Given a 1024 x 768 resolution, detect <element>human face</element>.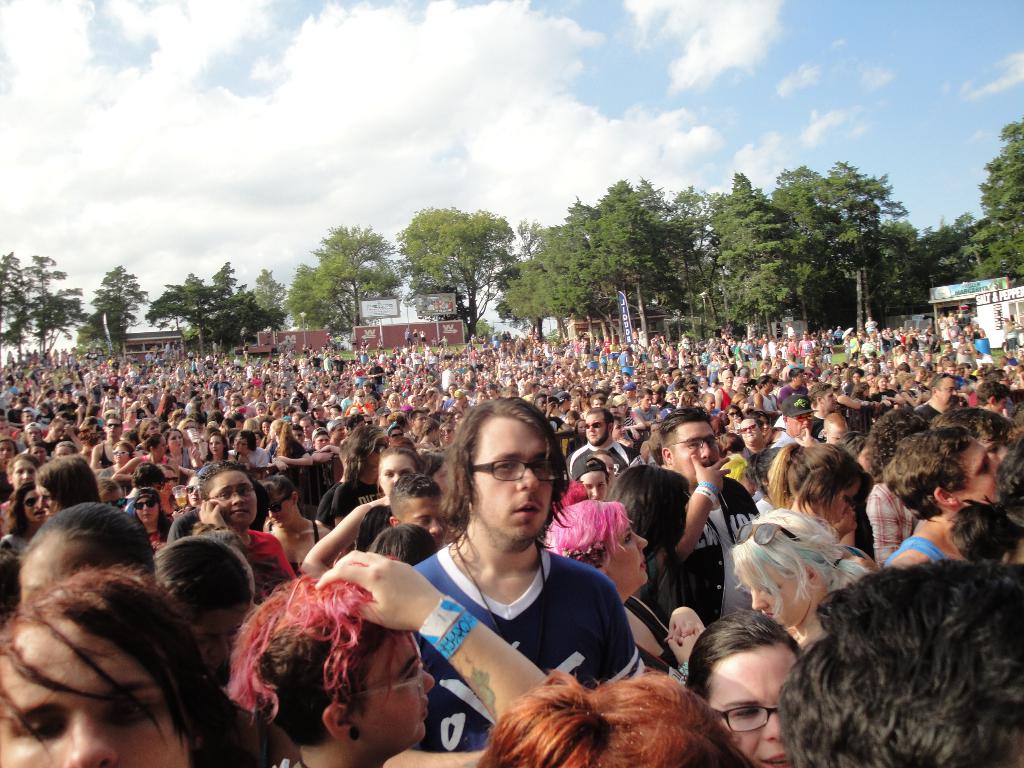
box(833, 367, 839, 370).
